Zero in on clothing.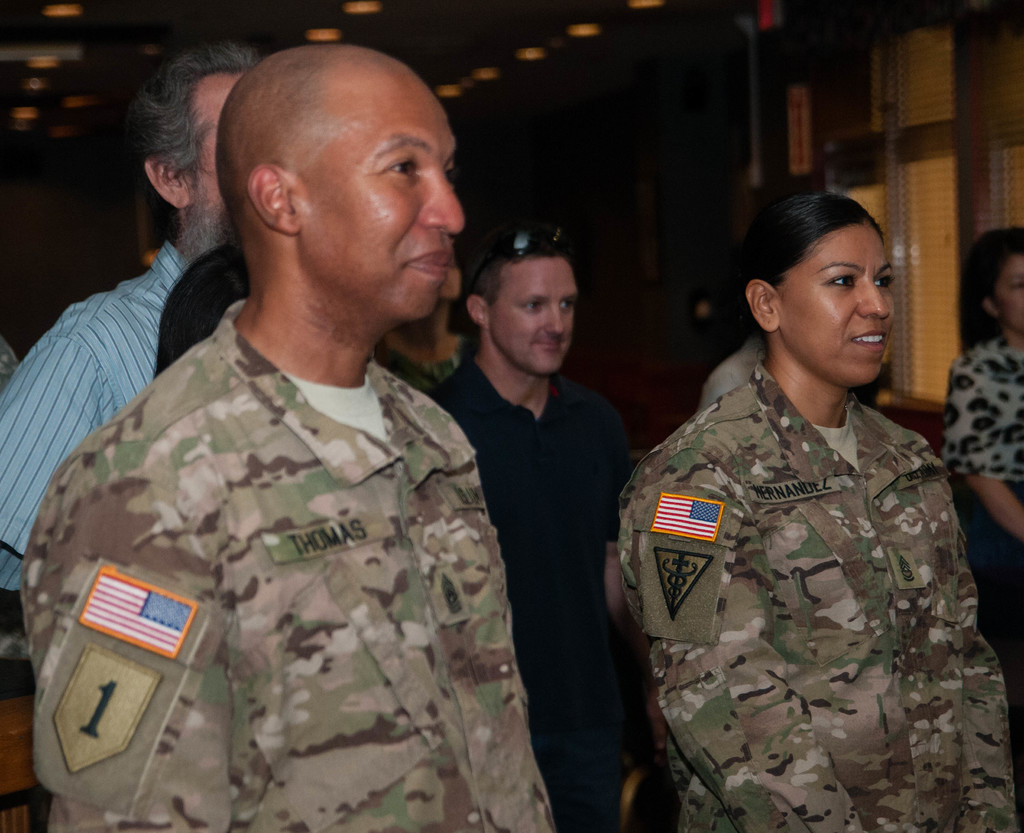
Zeroed in: locate(700, 344, 788, 409).
